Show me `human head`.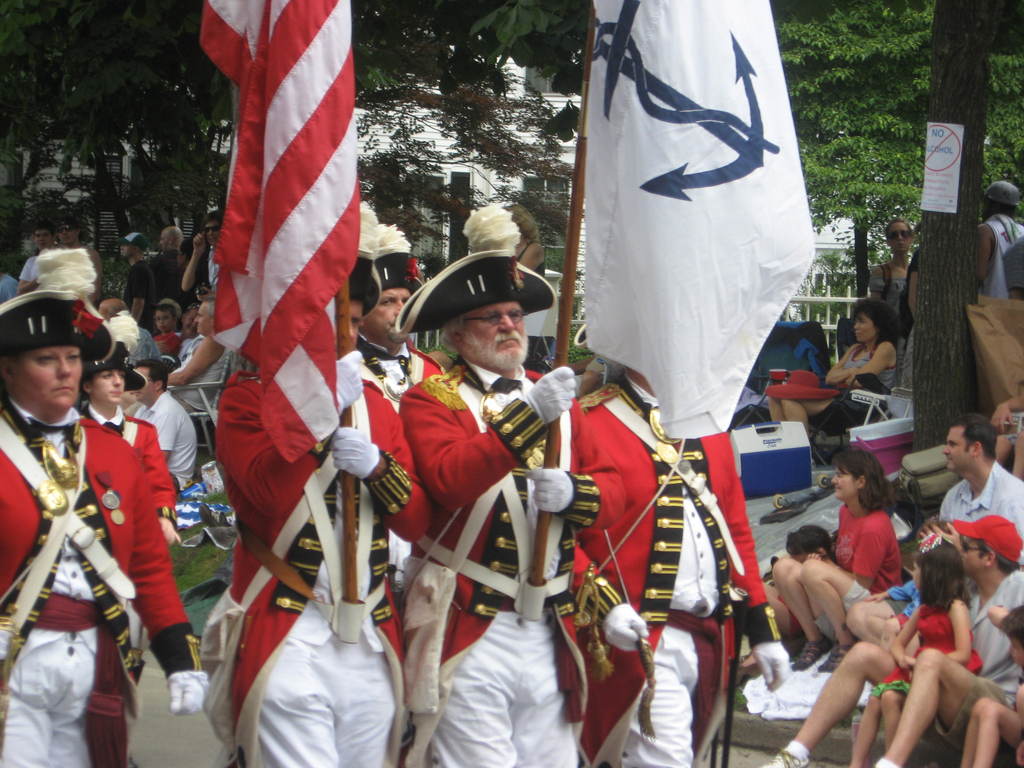
`human head` is here: <region>202, 213, 225, 249</region>.
